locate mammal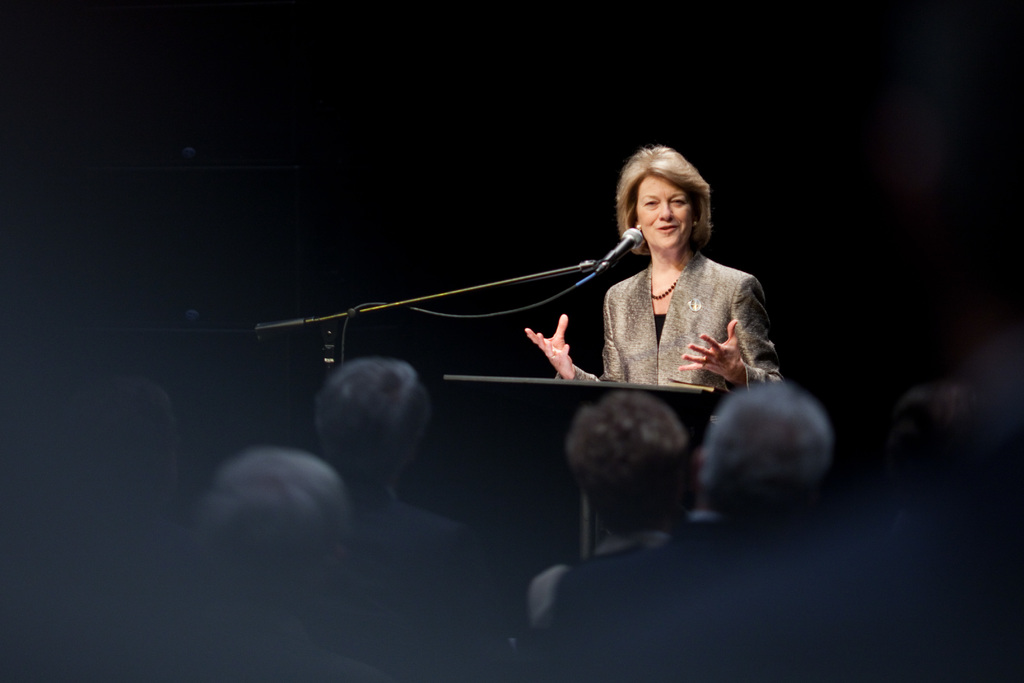
BBox(527, 147, 781, 405)
